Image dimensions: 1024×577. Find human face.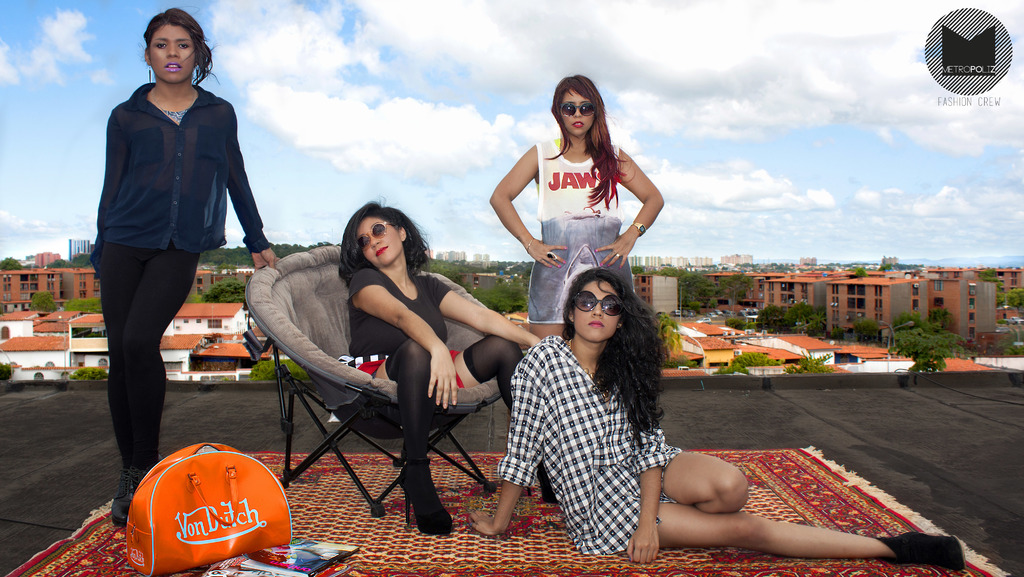
(147, 26, 195, 83).
